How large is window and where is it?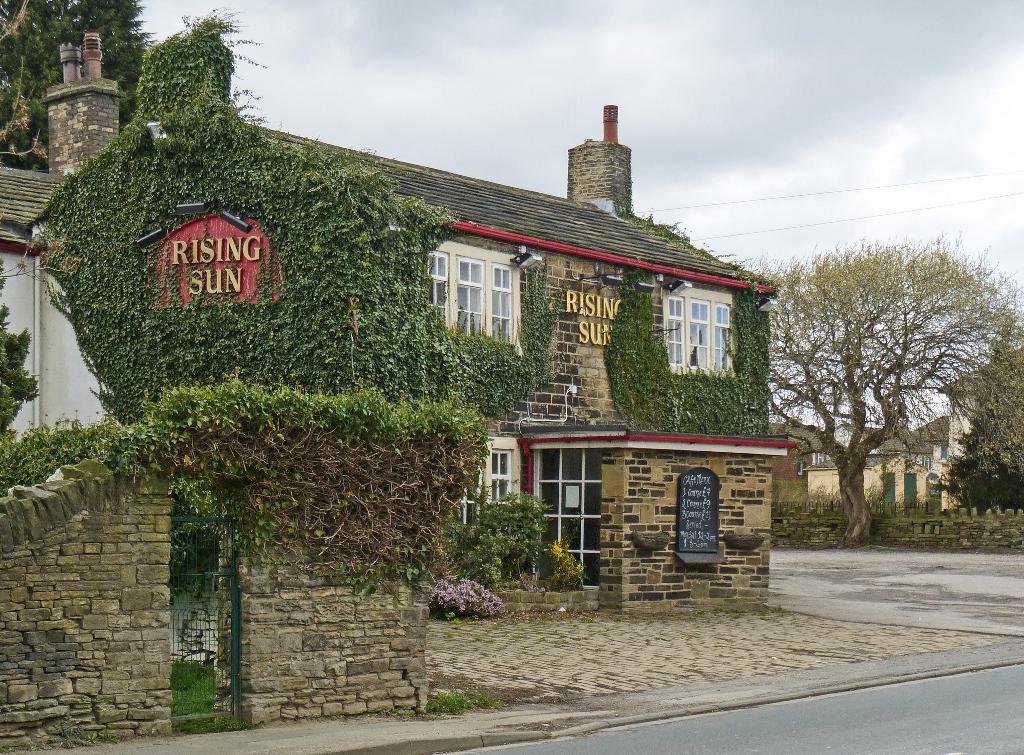
Bounding box: x1=489, y1=451, x2=513, y2=497.
